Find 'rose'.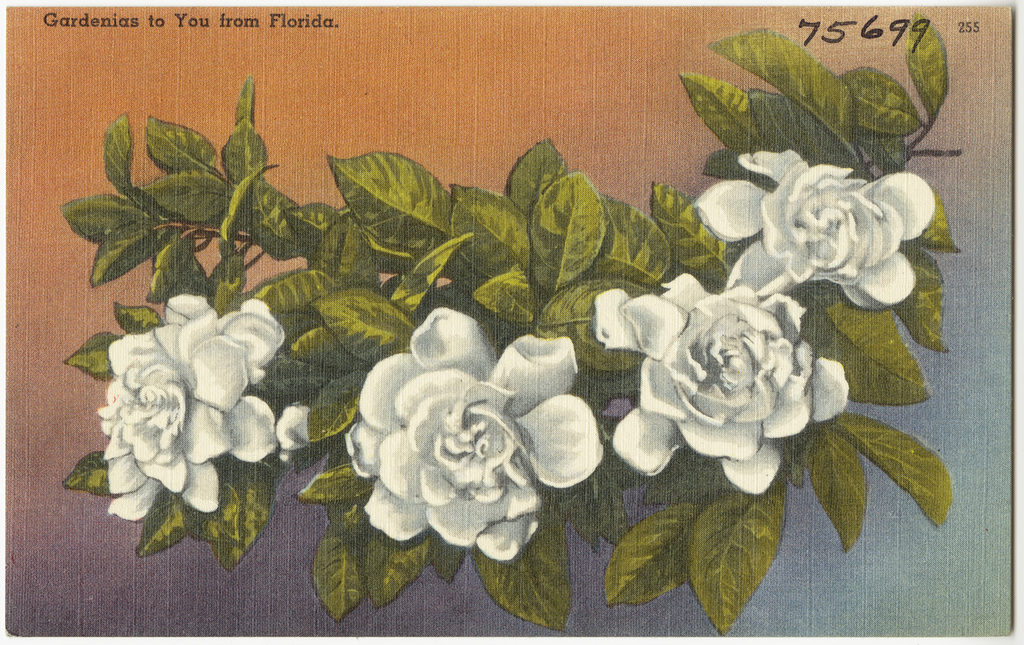
locate(96, 291, 287, 523).
